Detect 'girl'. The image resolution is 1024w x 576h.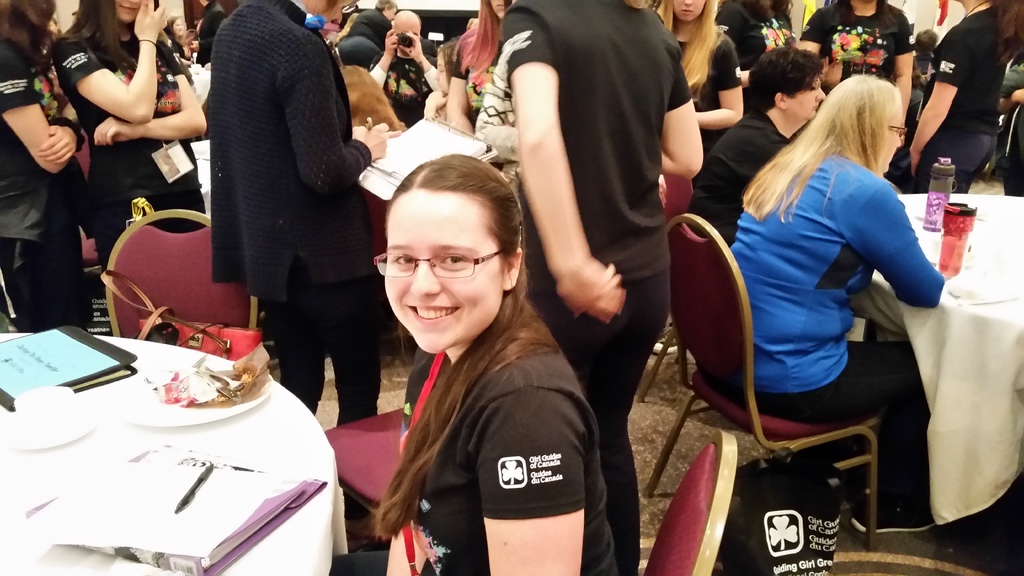
[0,0,86,333].
